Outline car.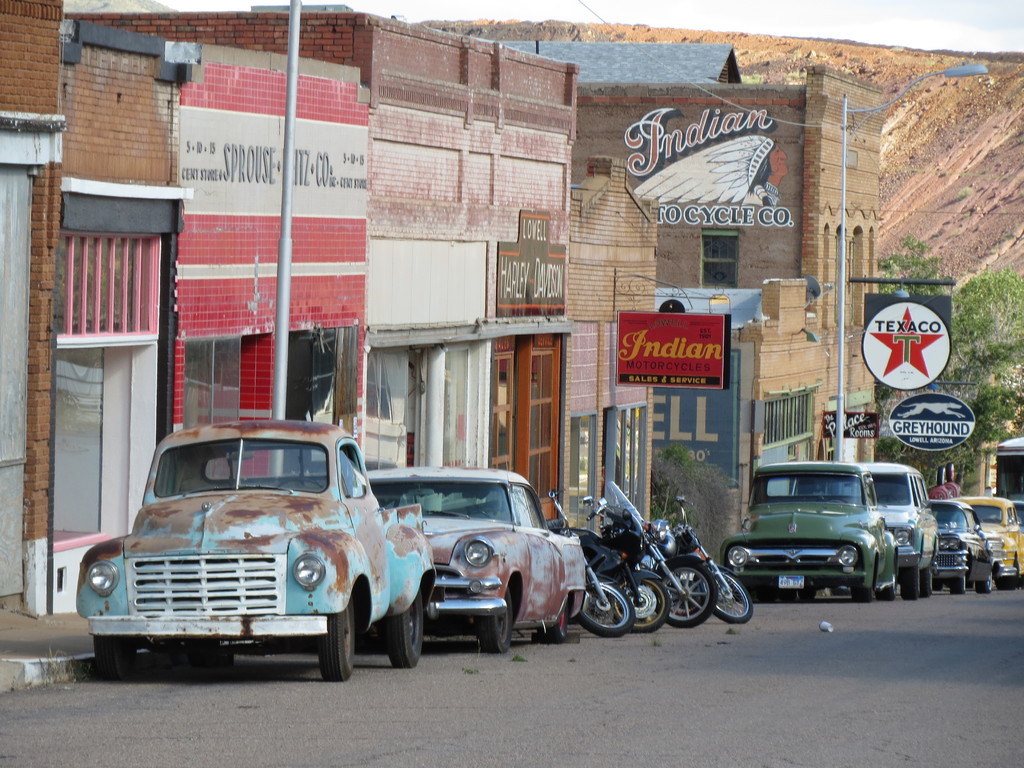
Outline: 959 497 1023 588.
